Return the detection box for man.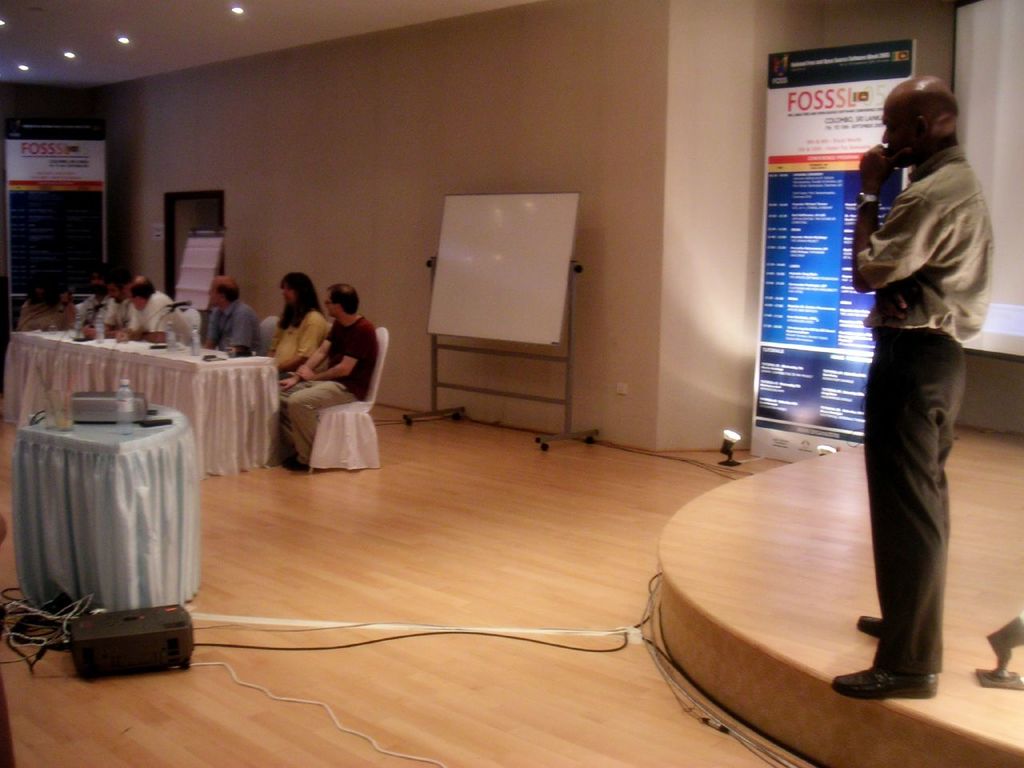
<bbox>83, 270, 126, 342</bbox>.
